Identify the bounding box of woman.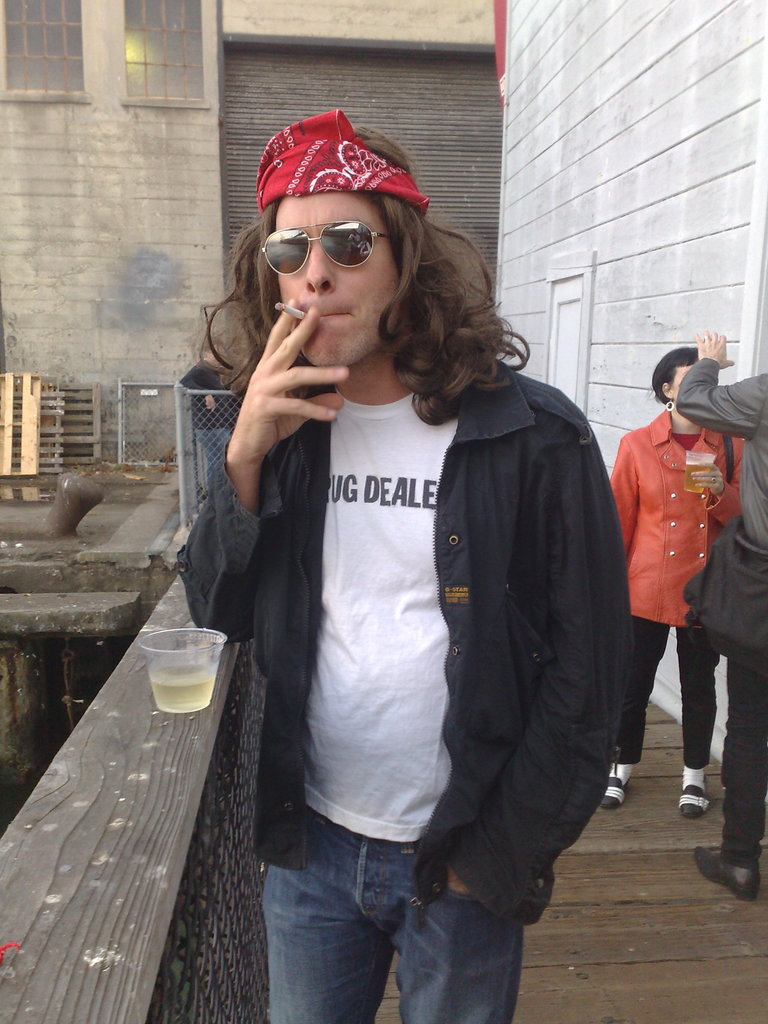
select_region(604, 351, 739, 814).
